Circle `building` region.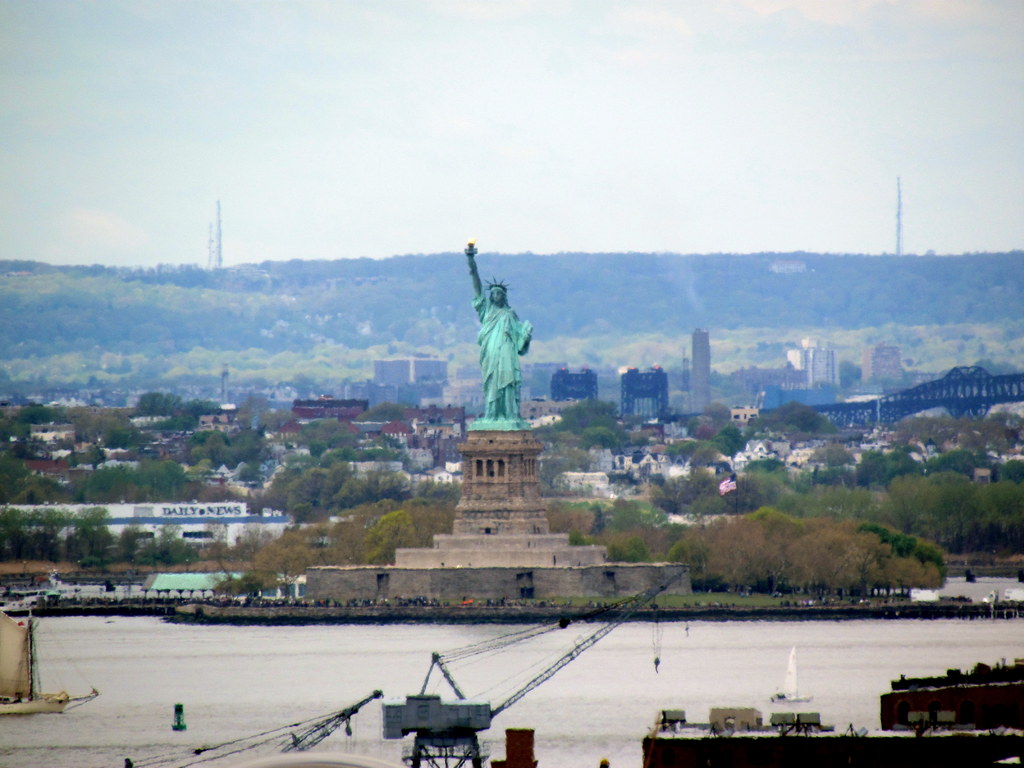
Region: (x1=784, y1=331, x2=836, y2=401).
